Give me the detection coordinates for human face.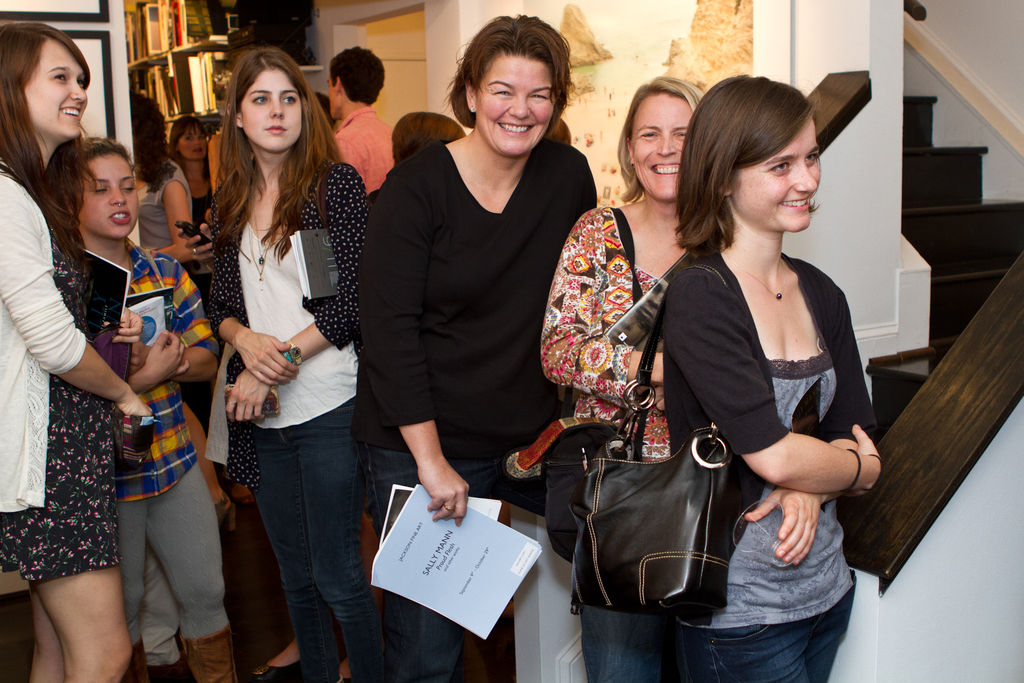
x1=170 y1=115 x2=207 y2=160.
